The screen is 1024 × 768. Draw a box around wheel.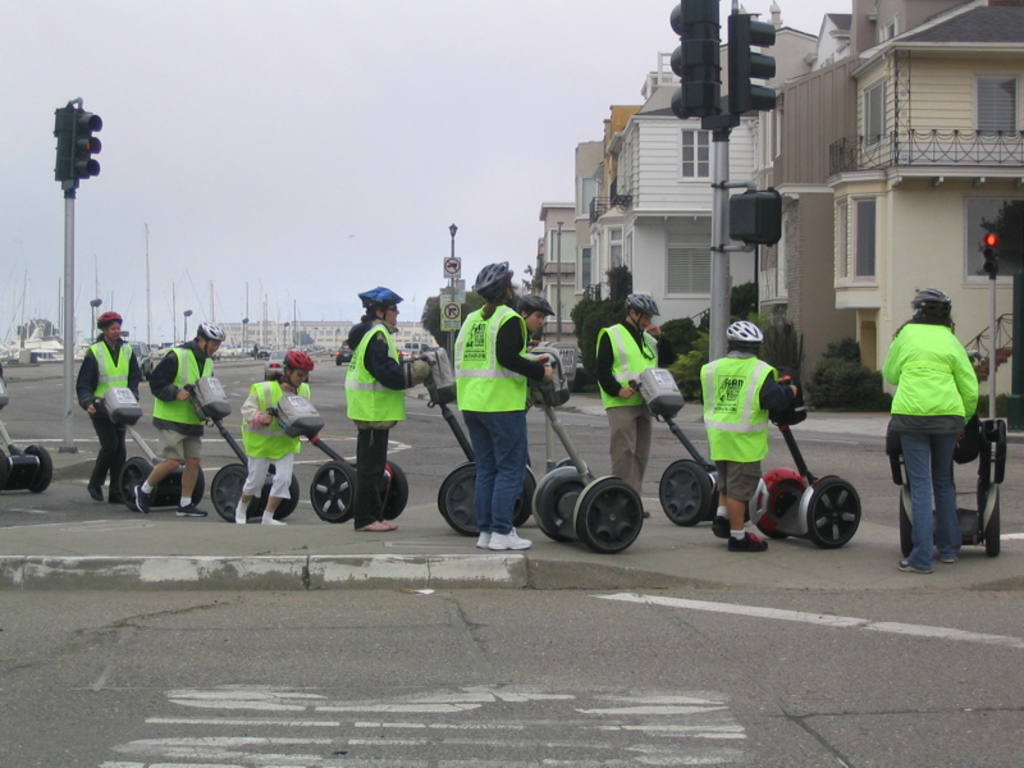
(left=803, top=479, right=878, bottom=554).
